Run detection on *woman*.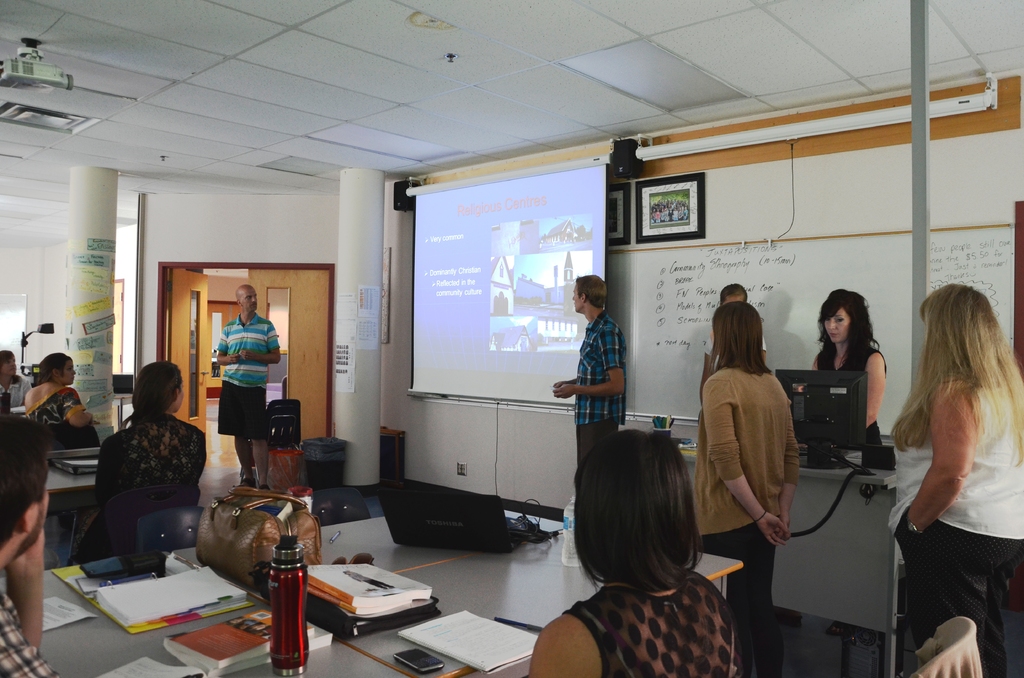
Result: (x1=93, y1=359, x2=212, y2=521).
